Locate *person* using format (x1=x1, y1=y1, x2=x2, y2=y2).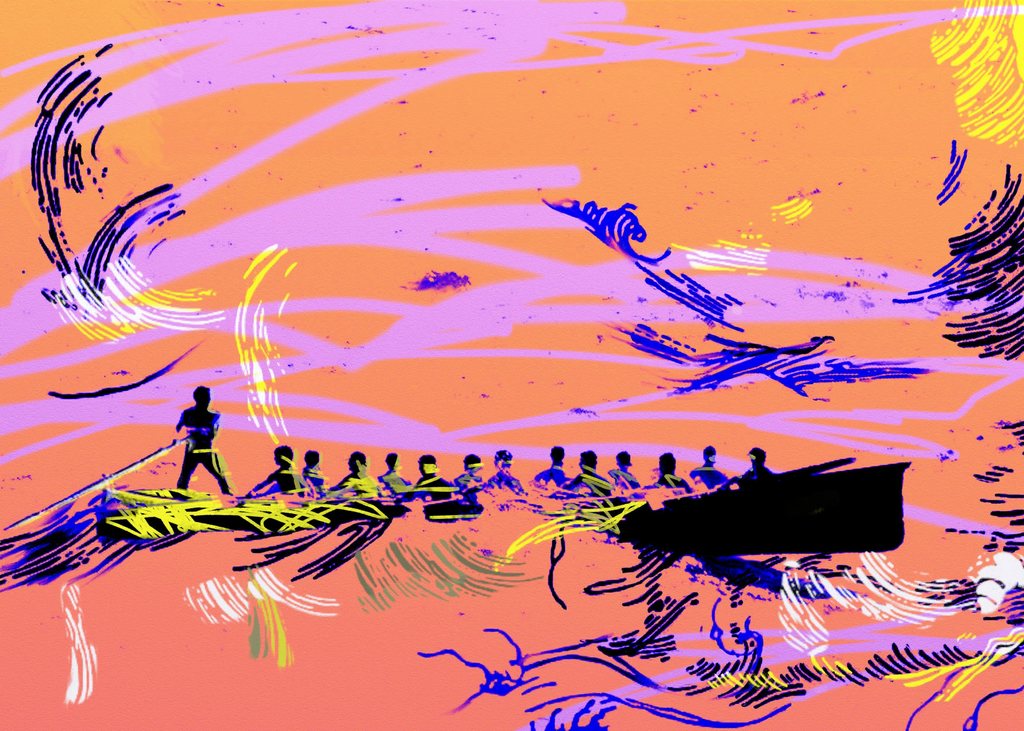
(x1=178, y1=389, x2=237, y2=495).
